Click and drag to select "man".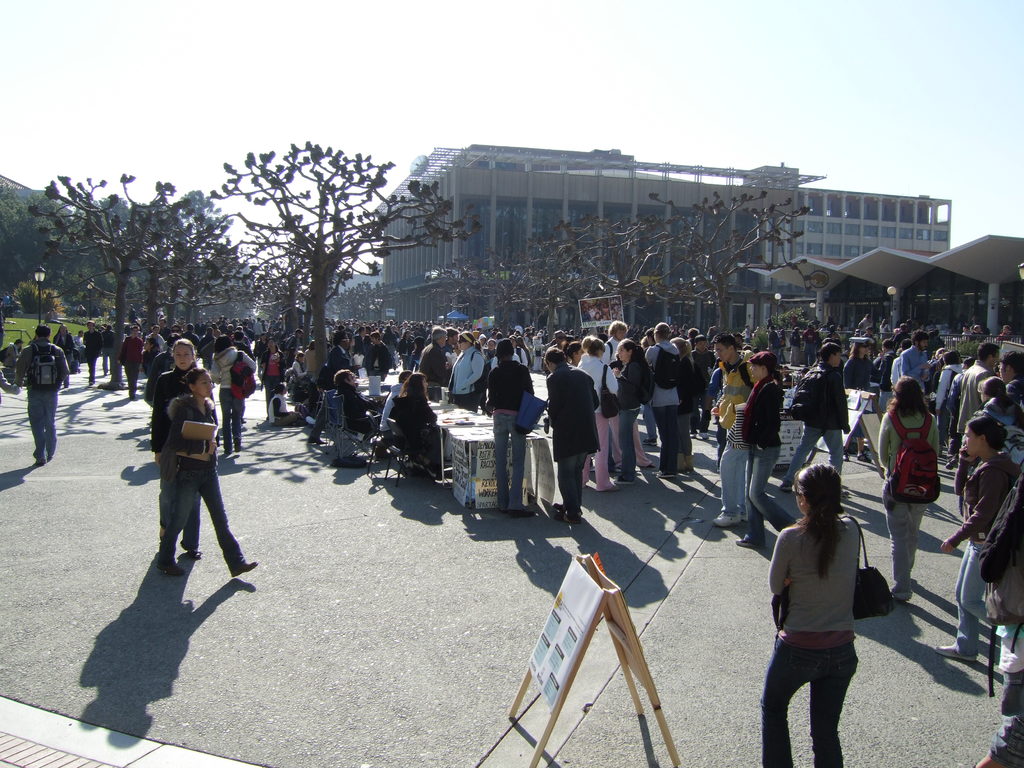
Selection: <bbox>417, 326, 449, 395</bbox>.
